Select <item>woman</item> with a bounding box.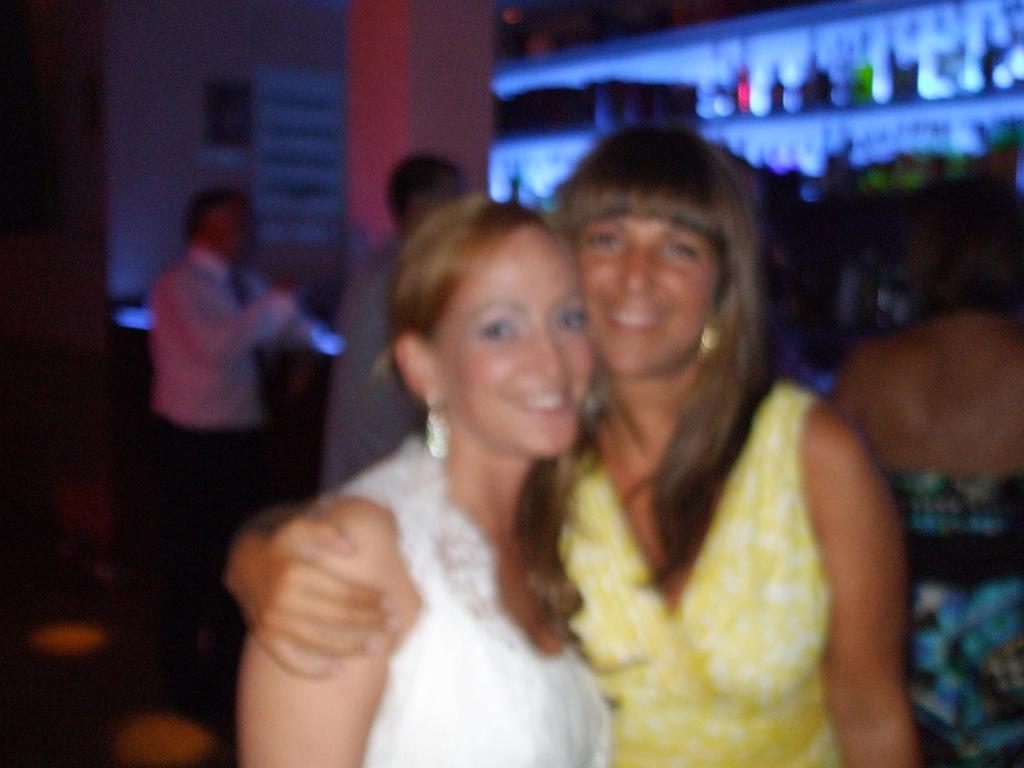
region(226, 119, 924, 767).
